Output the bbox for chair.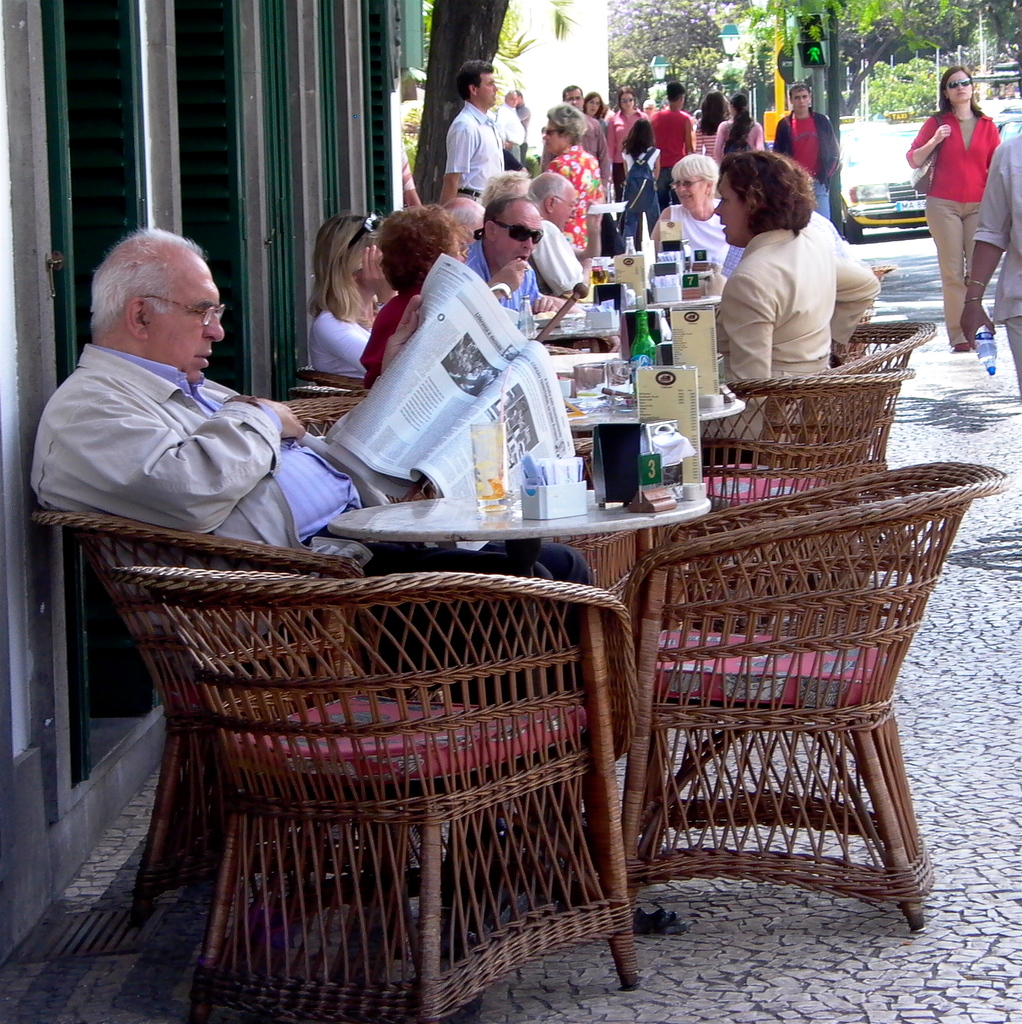
x1=273 y1=393 x2=381 y2=458.
